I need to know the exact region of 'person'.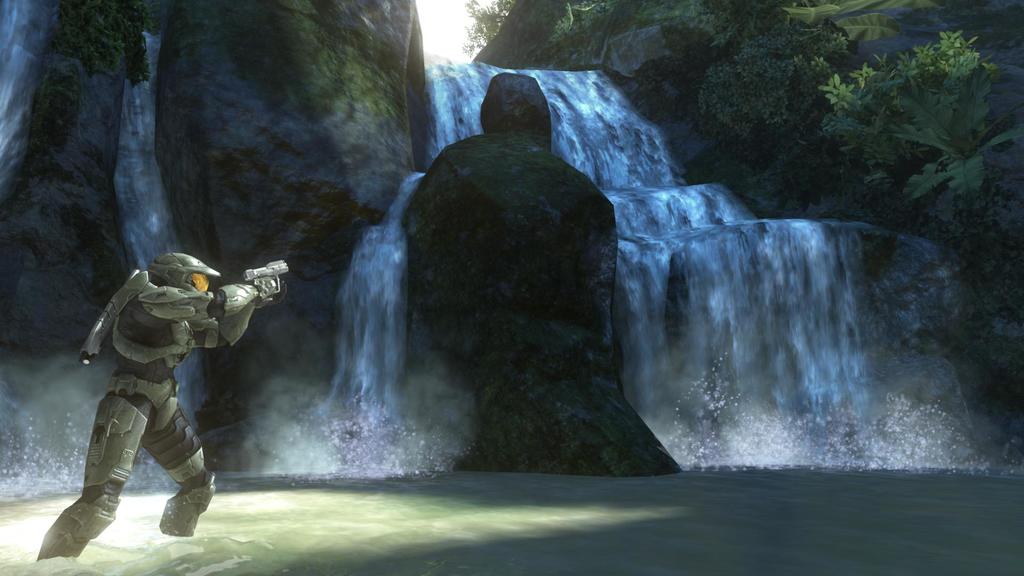
Region: {"x1": 33, "y1": 240, "x2": 292, "y2": 551}.
